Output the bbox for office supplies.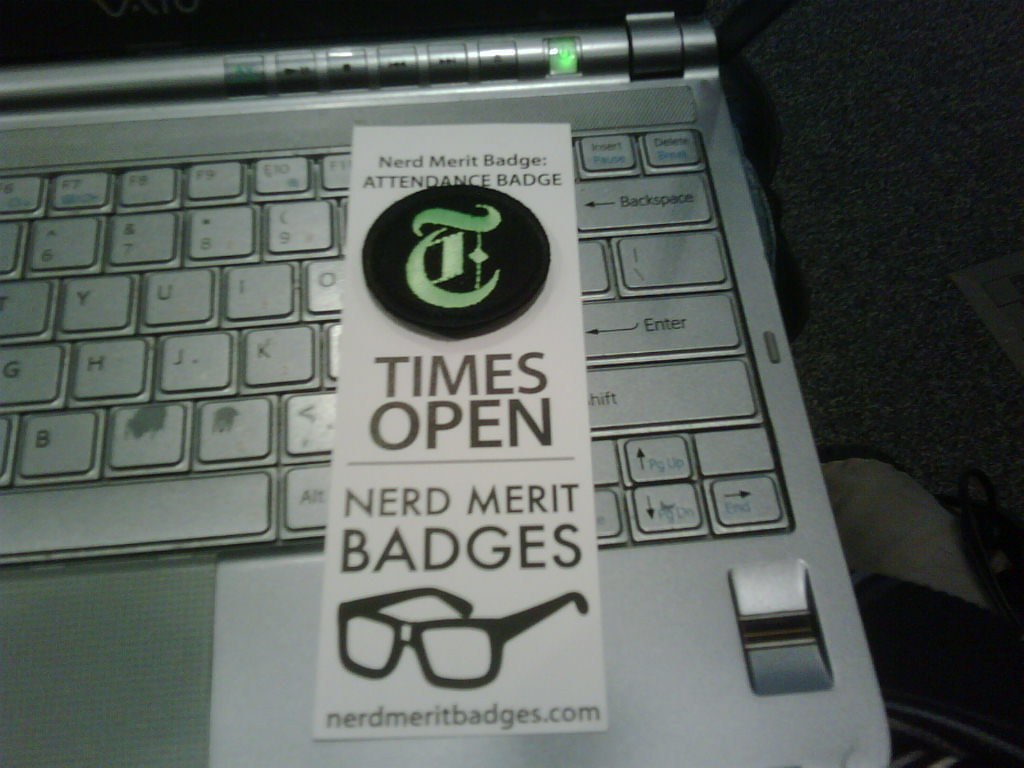
[0,0,892,767].
